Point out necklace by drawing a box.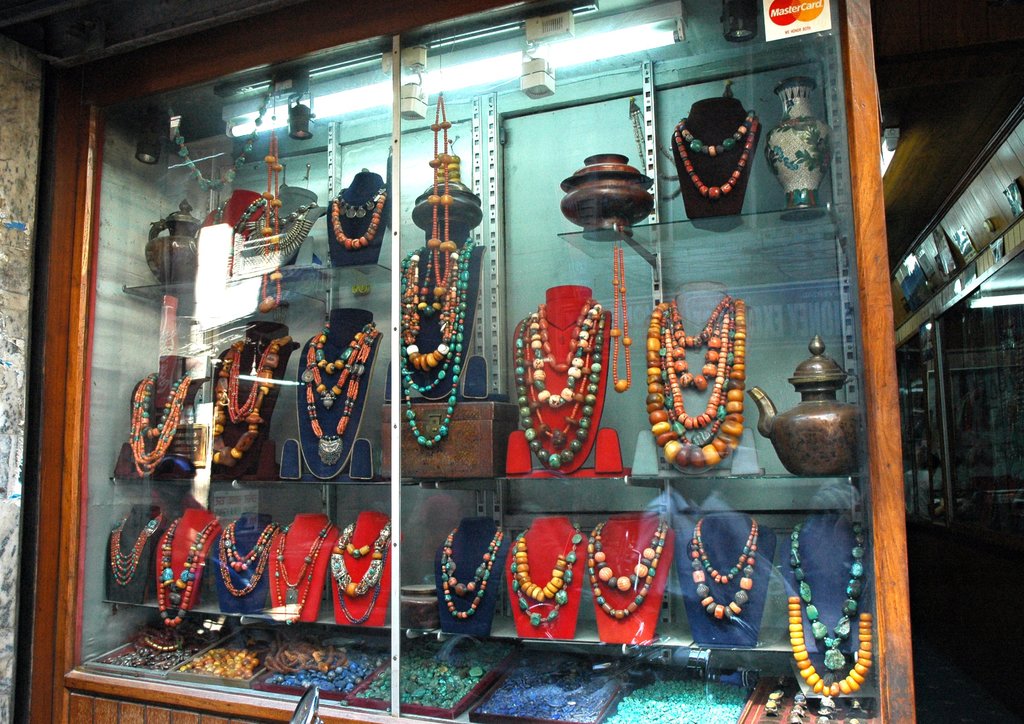
165,76,271,191.
